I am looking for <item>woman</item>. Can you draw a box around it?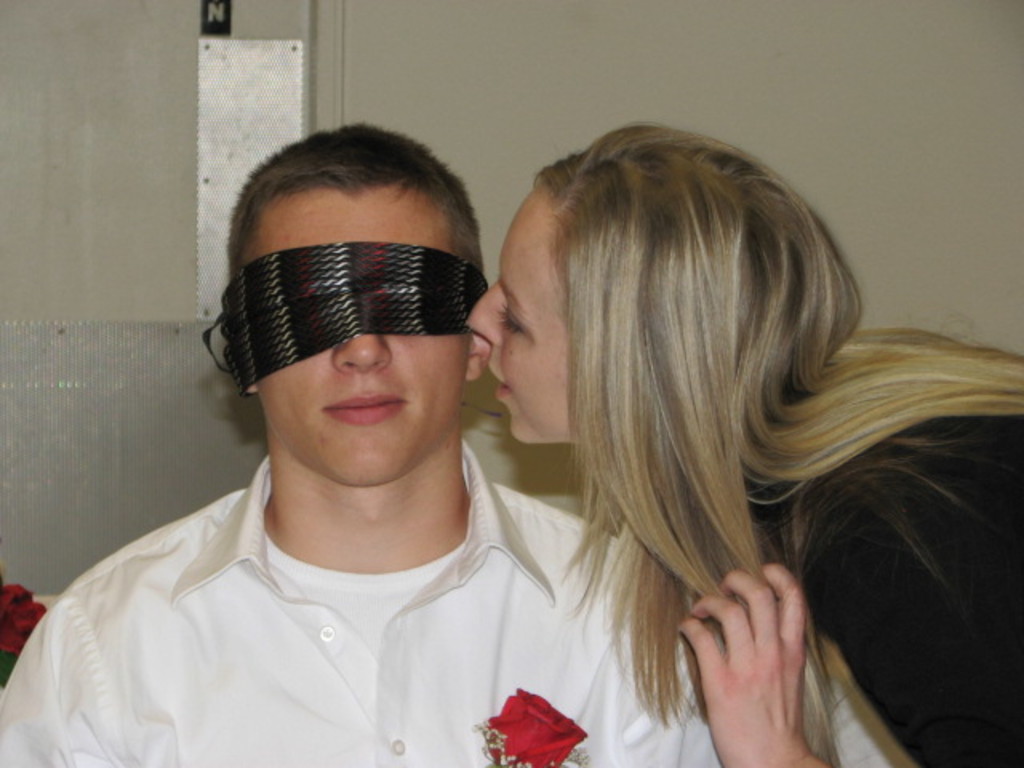
Sure, the bounding box is region(446, 96, 989, 767).
